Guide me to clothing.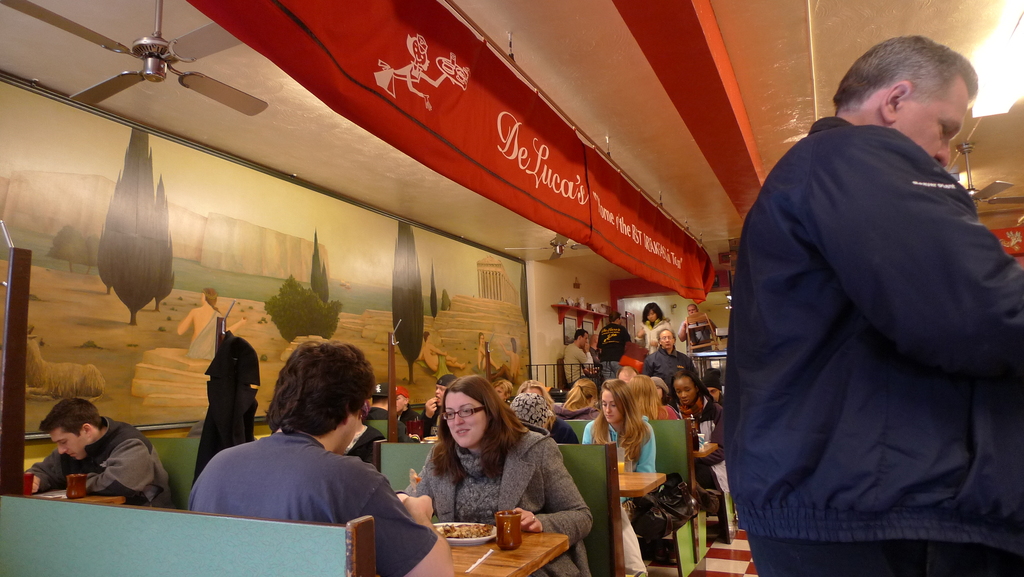
Guidance: bbox=(396, 410, 425, 433).
